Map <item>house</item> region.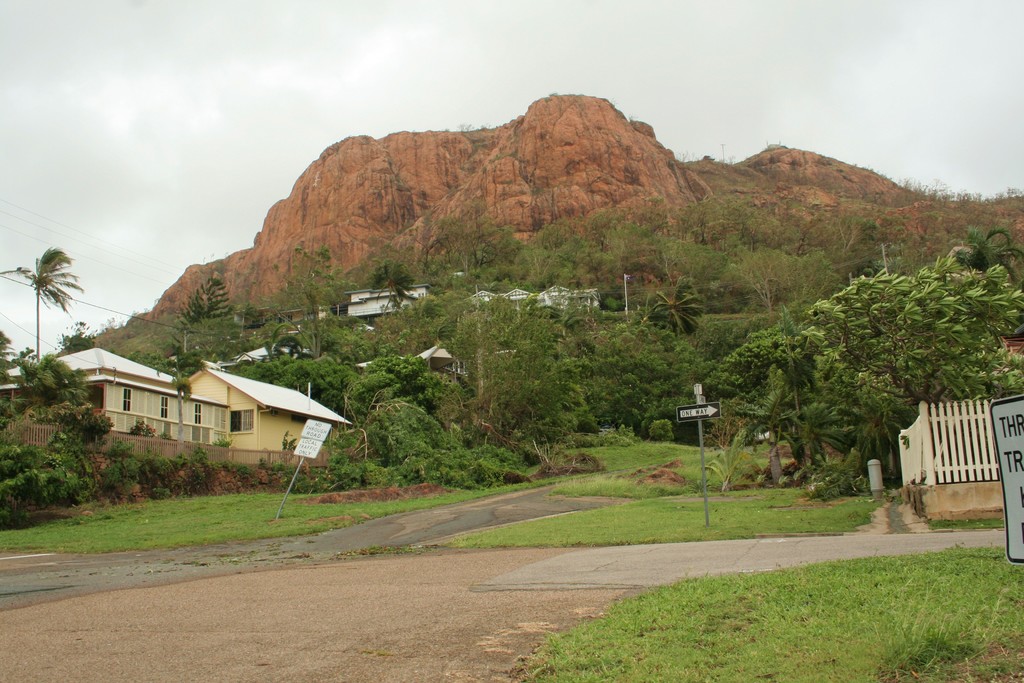
Mapped to <bbox>0, 345, 355, 453</bbox>.
